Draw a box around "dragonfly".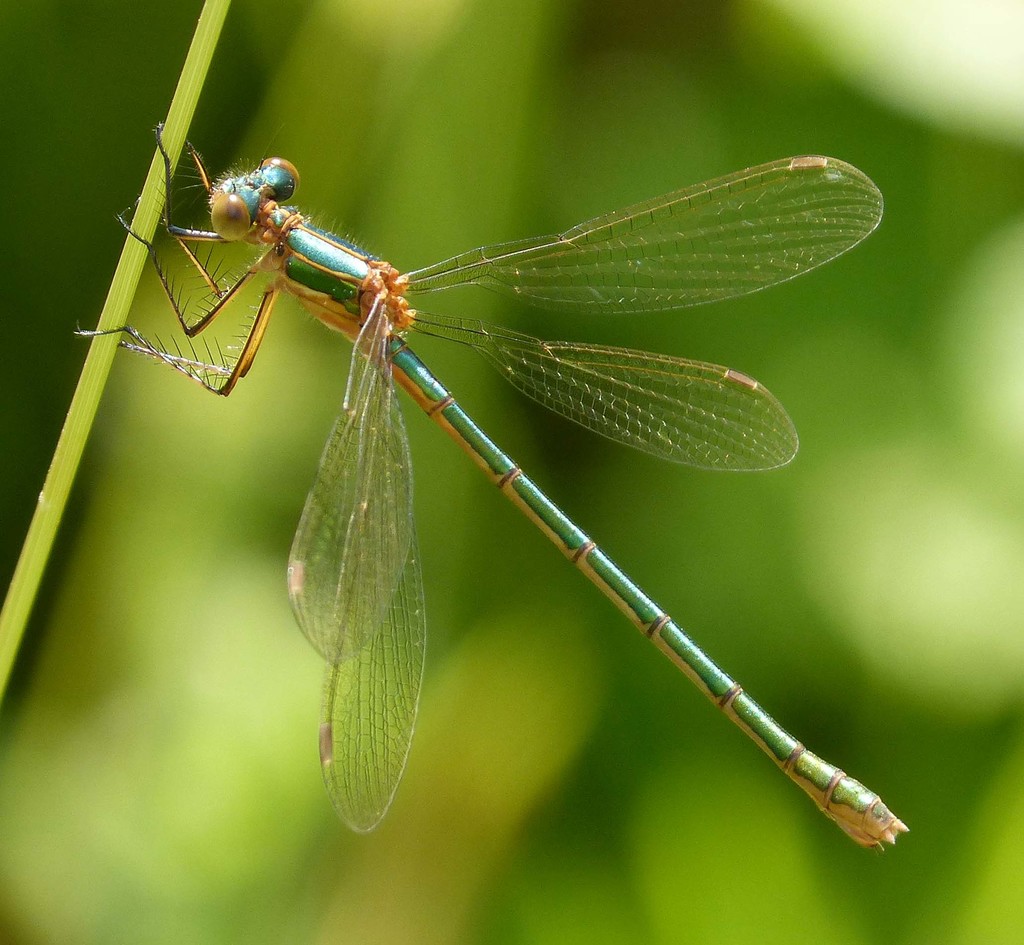
box(70, 122, 911, 859).
